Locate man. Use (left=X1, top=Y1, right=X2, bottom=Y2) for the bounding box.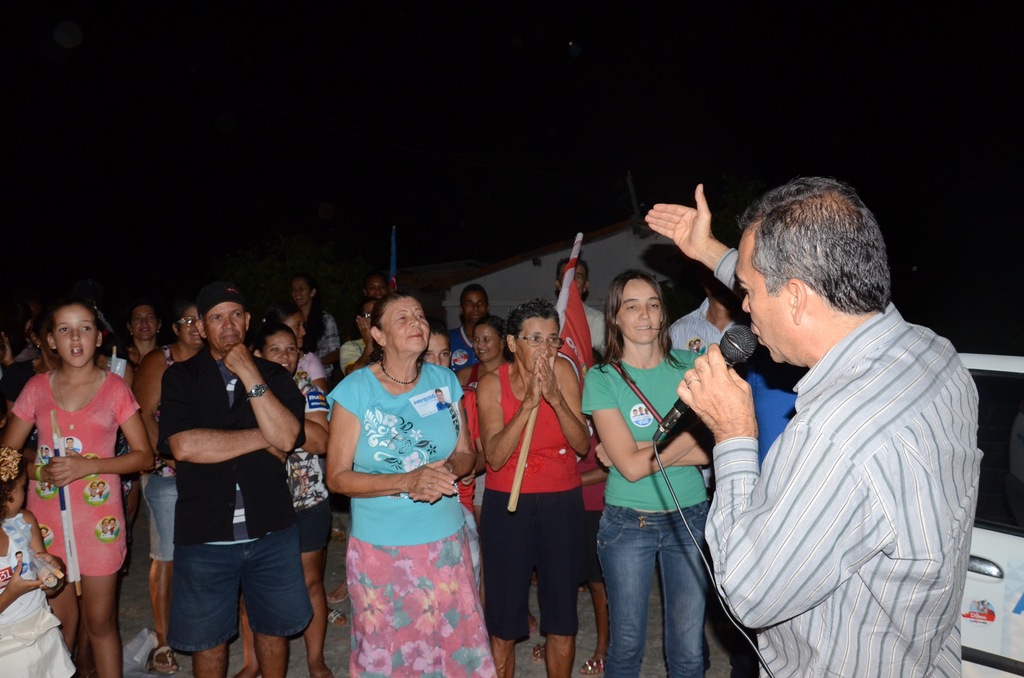
(left=675, top=166, right=975, bottom=673).
